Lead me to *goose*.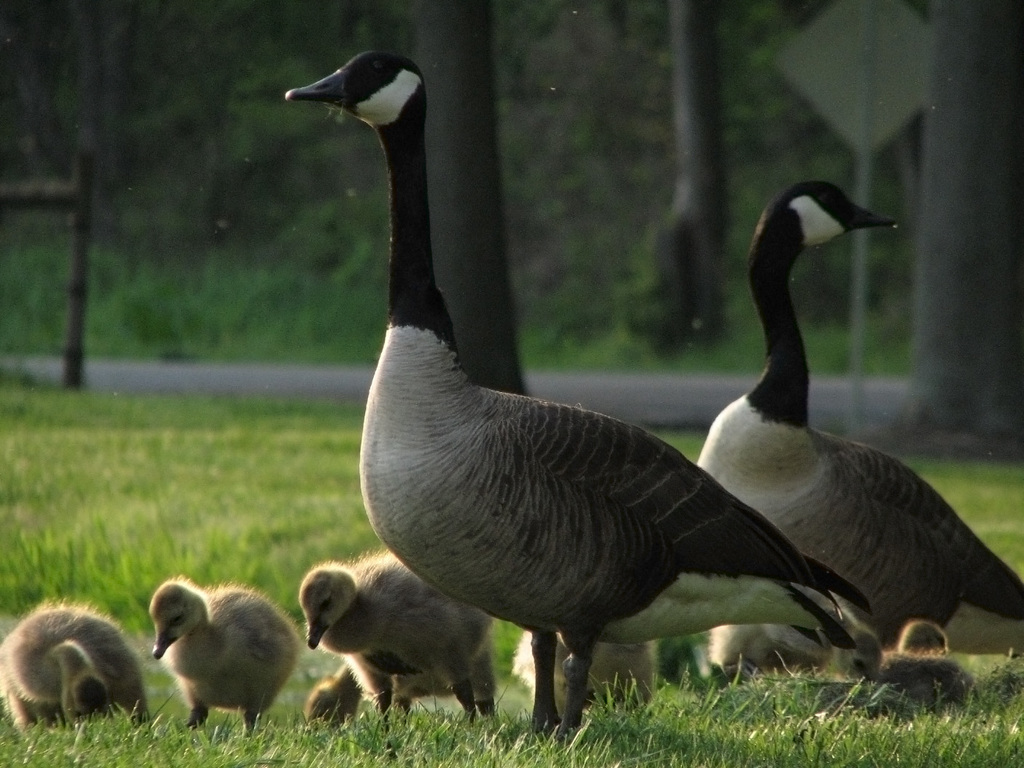
Lead to bbox=[303, 554, 498, 725].
